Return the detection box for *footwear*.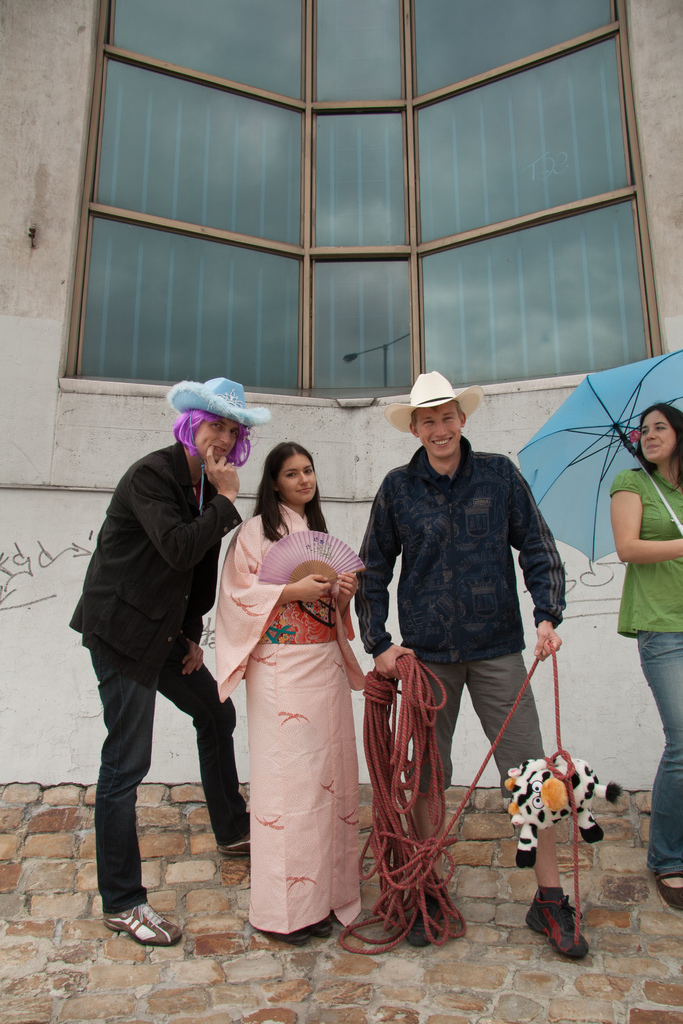
region(104, 896, 181, 943).
